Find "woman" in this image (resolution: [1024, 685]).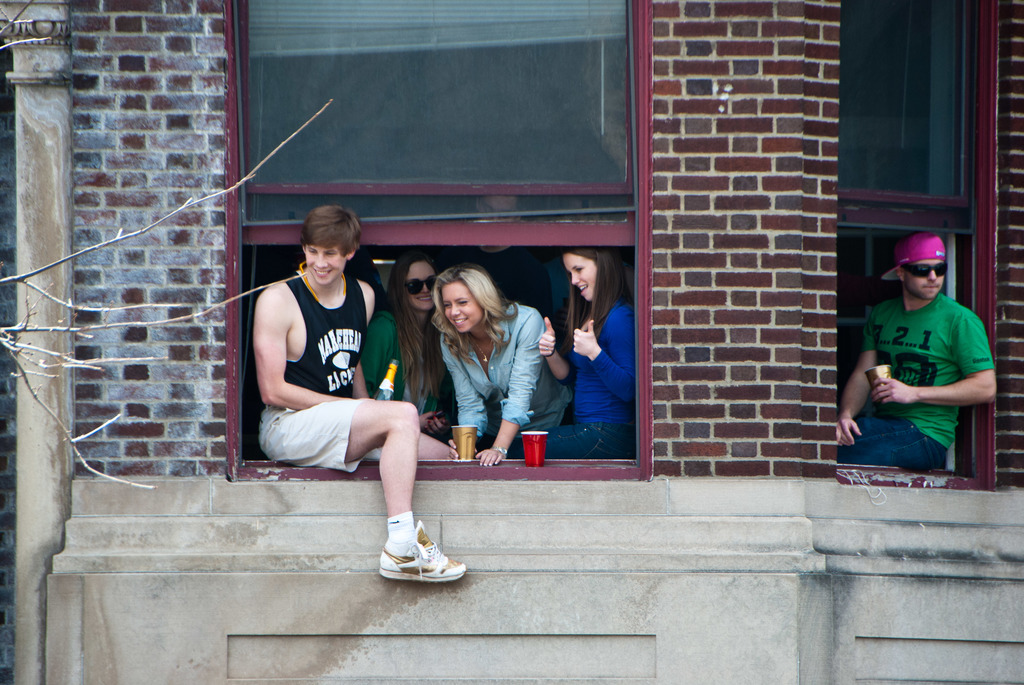
<bbox>408, 276, 568, 459</bbox>.
